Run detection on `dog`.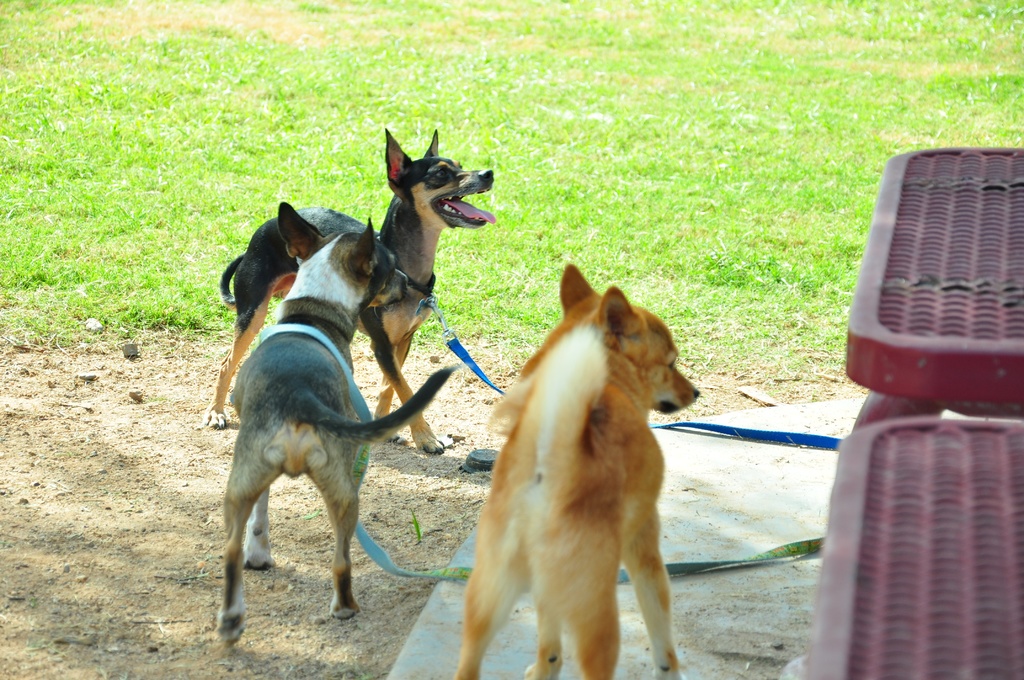
Result: [x1=215, y1=198, x2=465, y2=651].
